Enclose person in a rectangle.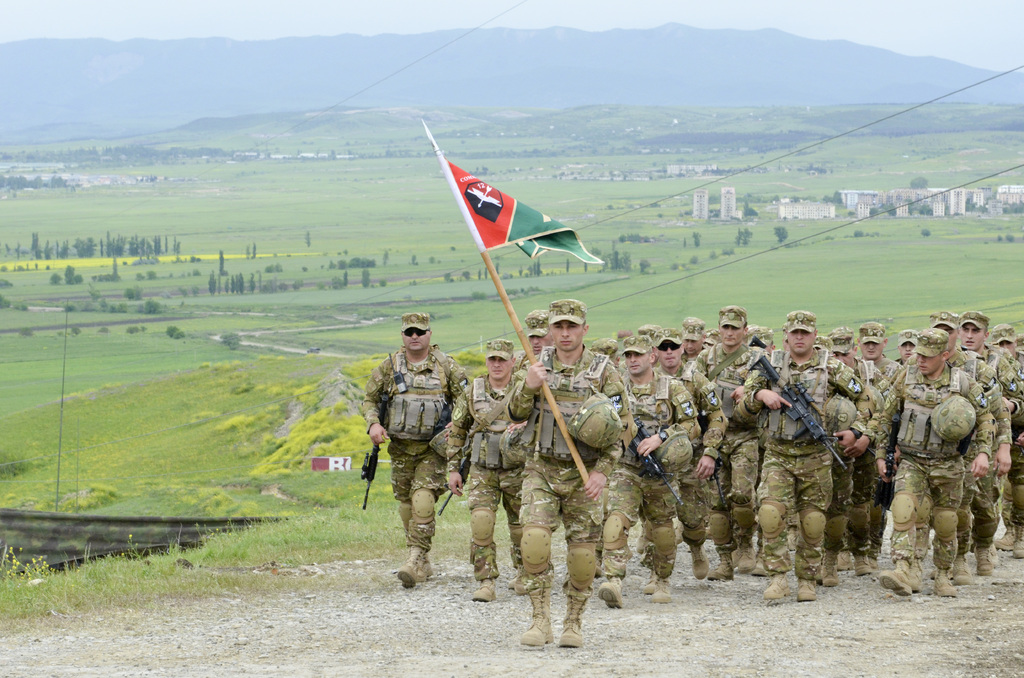
(x1=676, y1=317, x2=710, y2=375).
